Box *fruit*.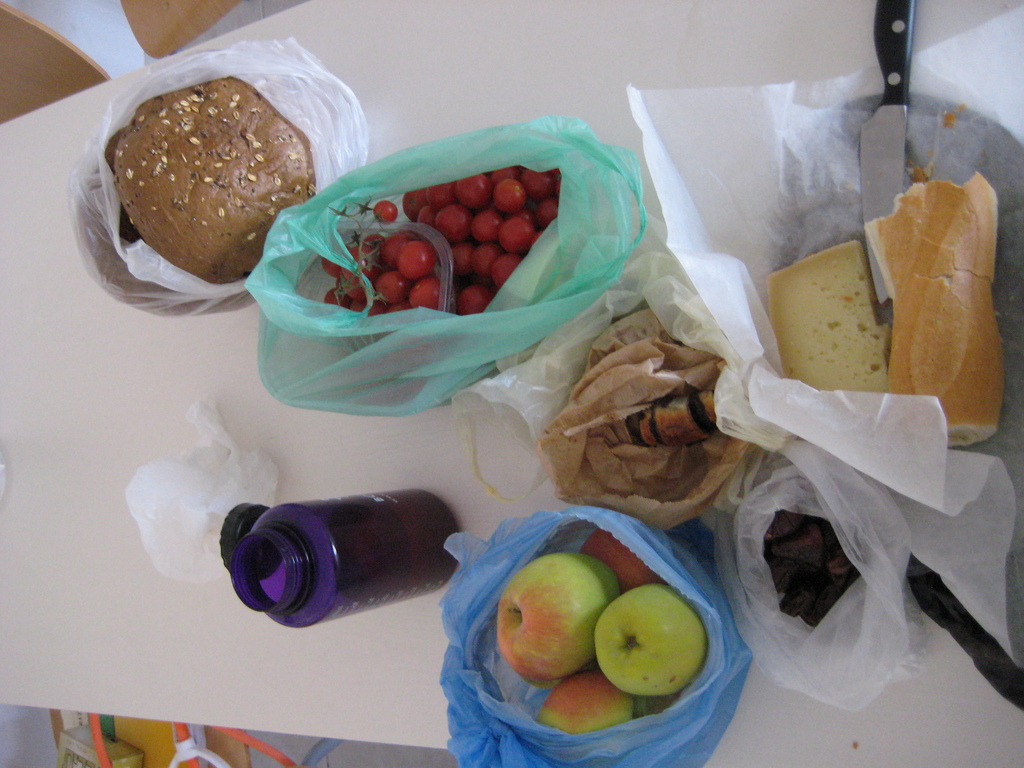
{"x1": 532, "y1": 671, "x2": 634, "y2": 735}.
